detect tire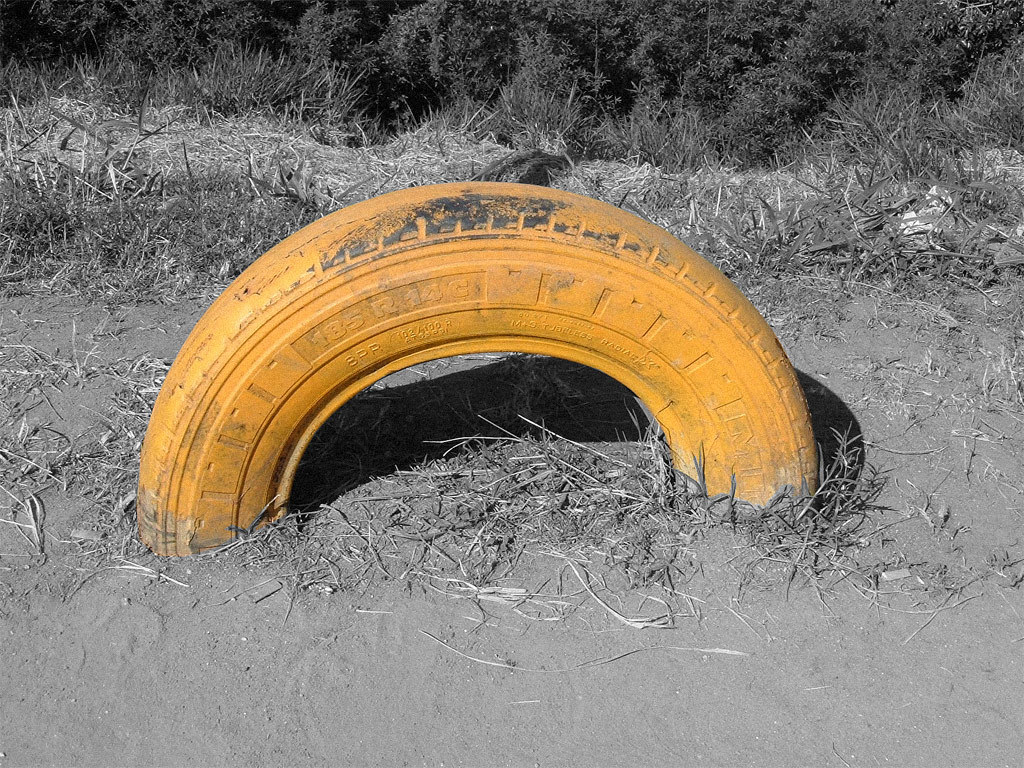
left=209, top=181, right=780, bottom=583
